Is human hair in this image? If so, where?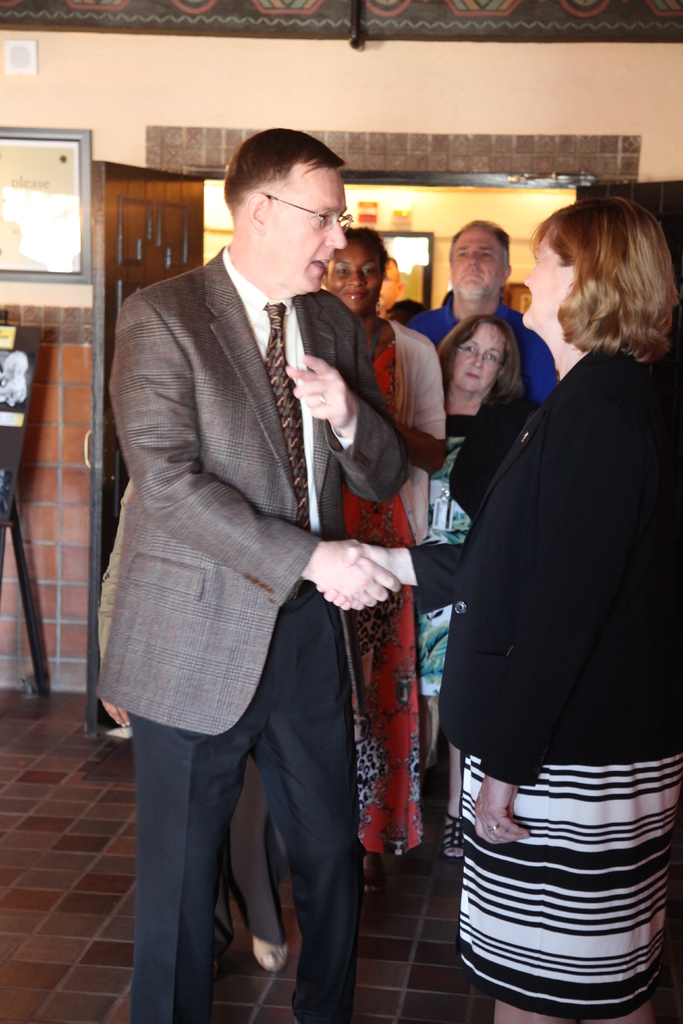
Yes, at (436, 313, 525, 409).
